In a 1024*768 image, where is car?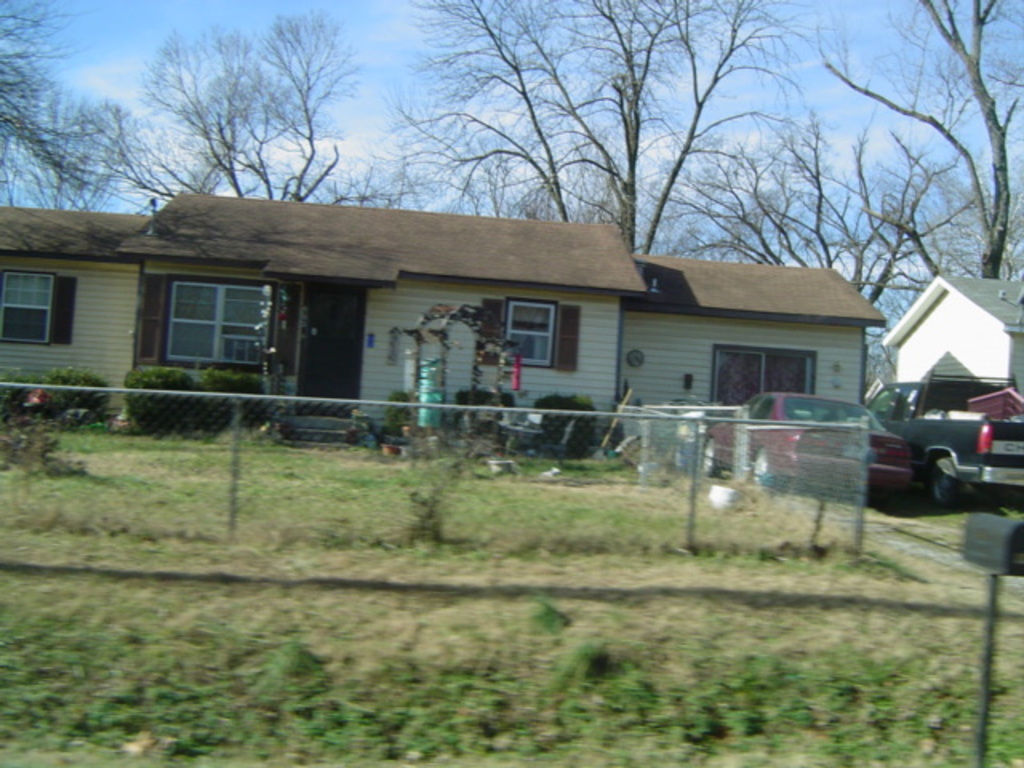
701, 384, 918, 501.
